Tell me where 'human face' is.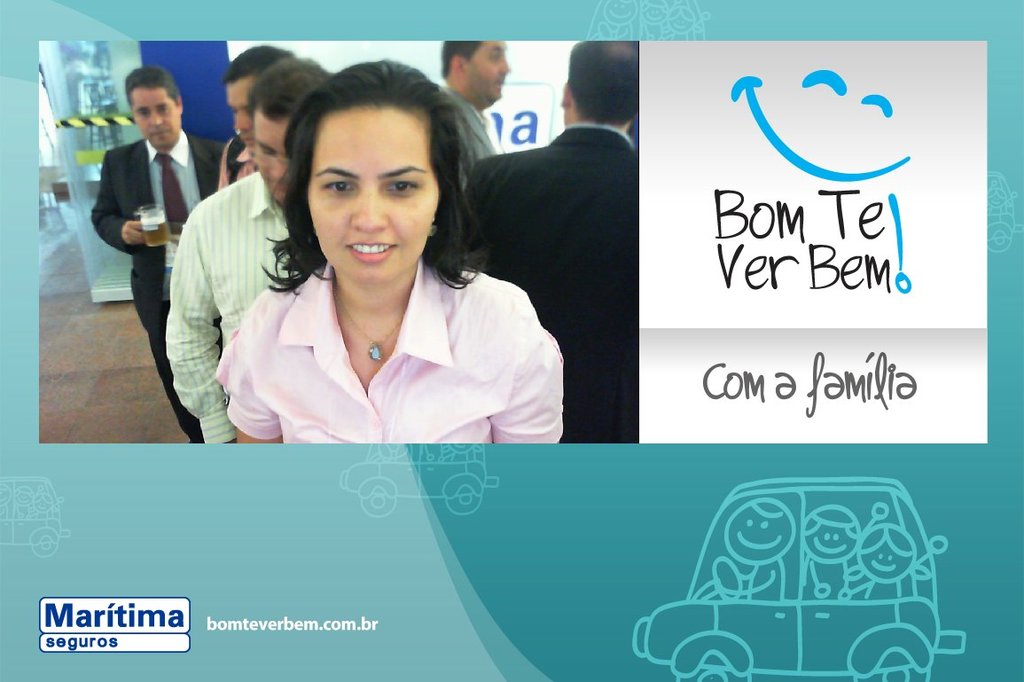
'human face' is at bbox=(461, 38, 509, 102).
